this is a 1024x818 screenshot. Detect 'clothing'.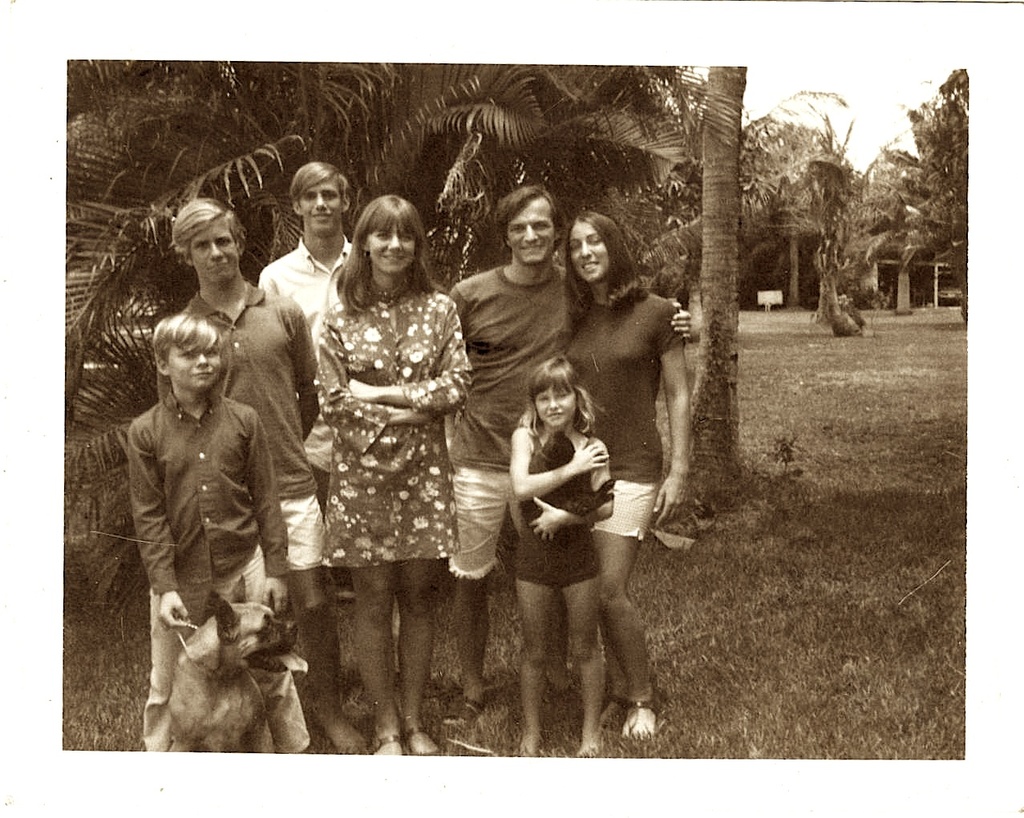
<box>508,431,598,589</box>.
